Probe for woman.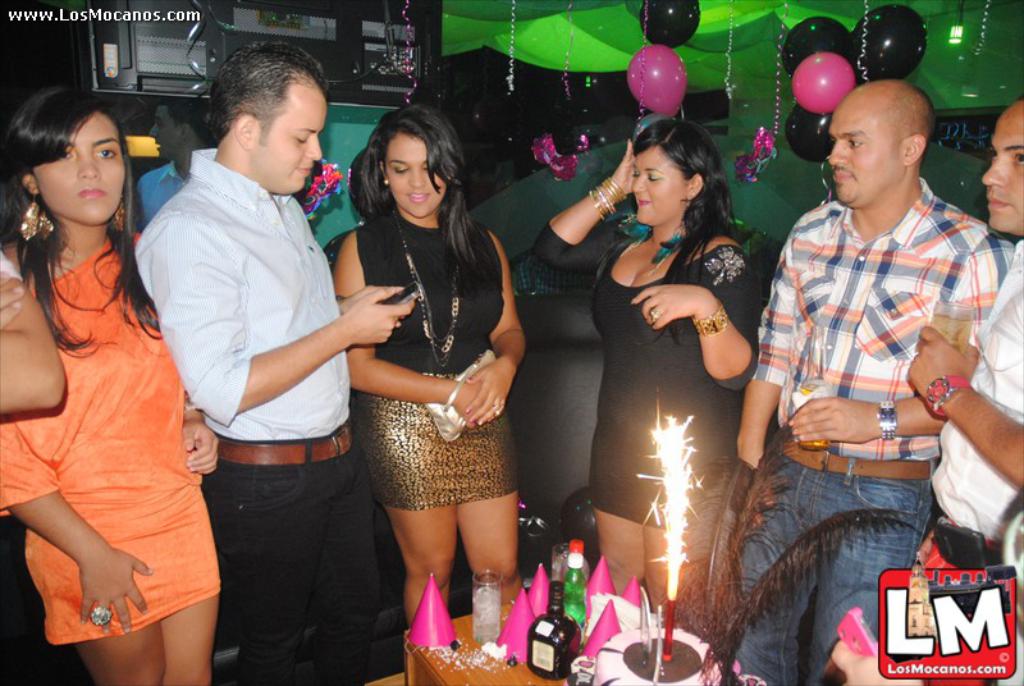
Probe result: (x1=333, y1=102, x2=526, y2=651).
